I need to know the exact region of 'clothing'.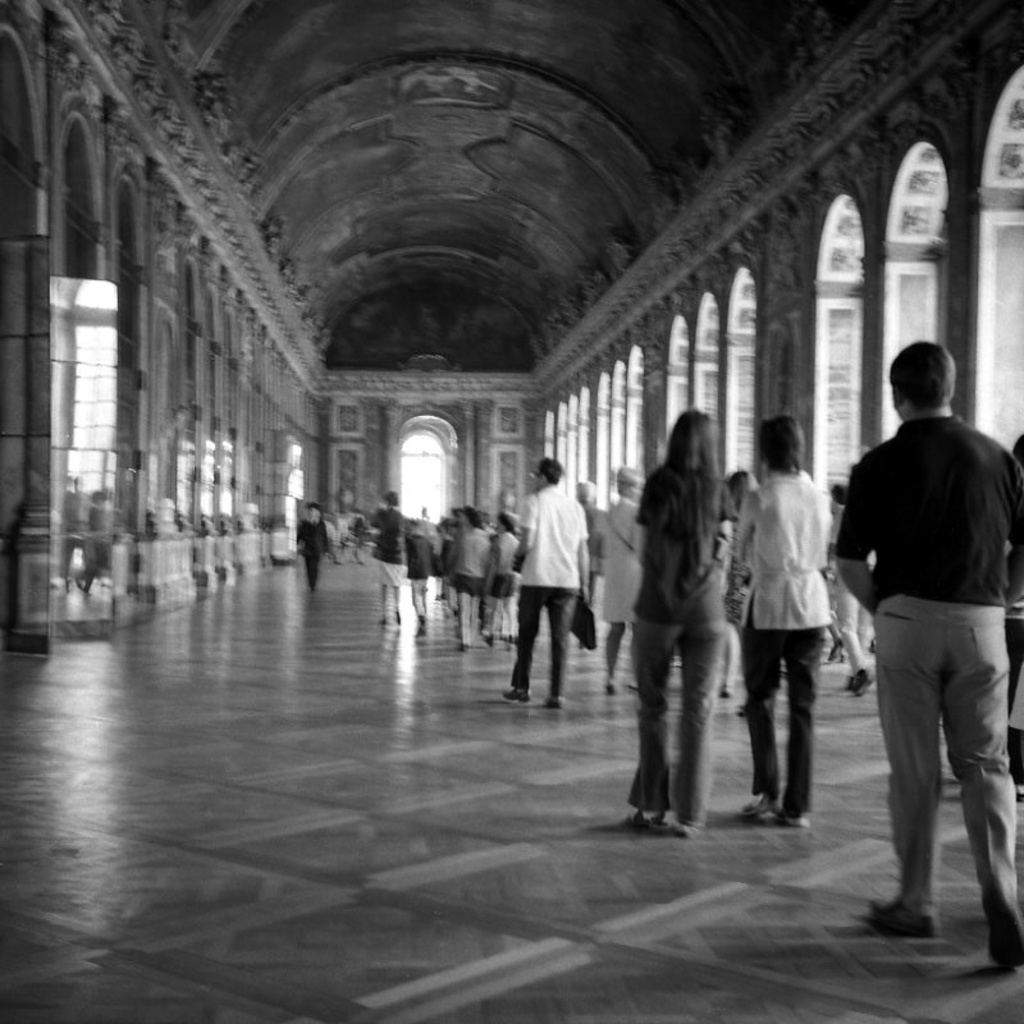
Region: locate(524, 591, 585, 705).
